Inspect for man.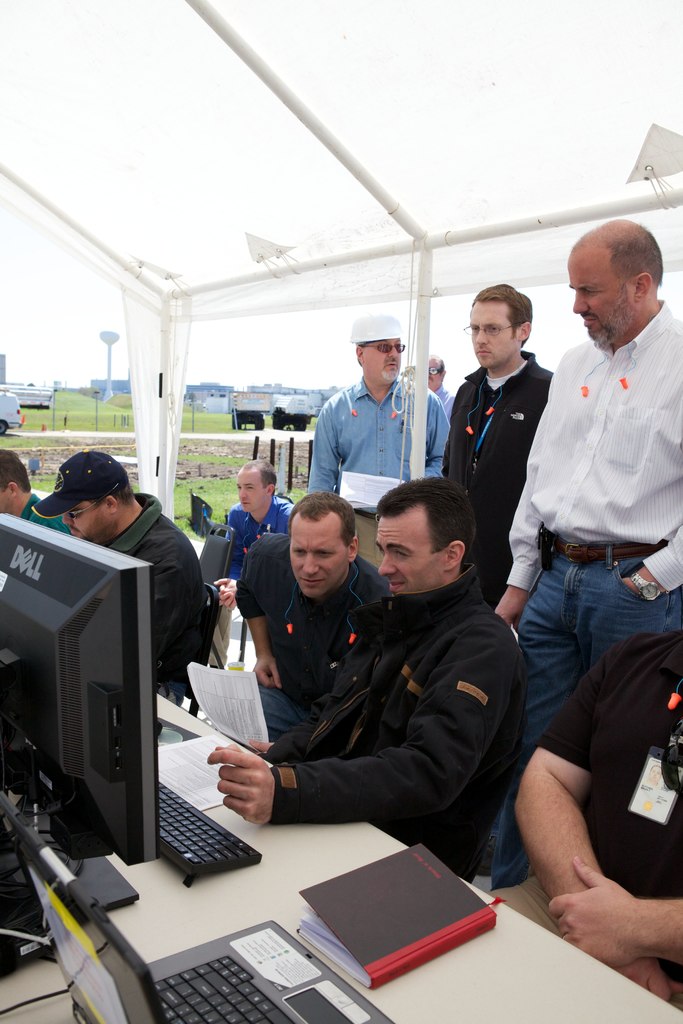
Inspection: {"left": 0, "top": 438, "right": 73, "bottom": 533}.
